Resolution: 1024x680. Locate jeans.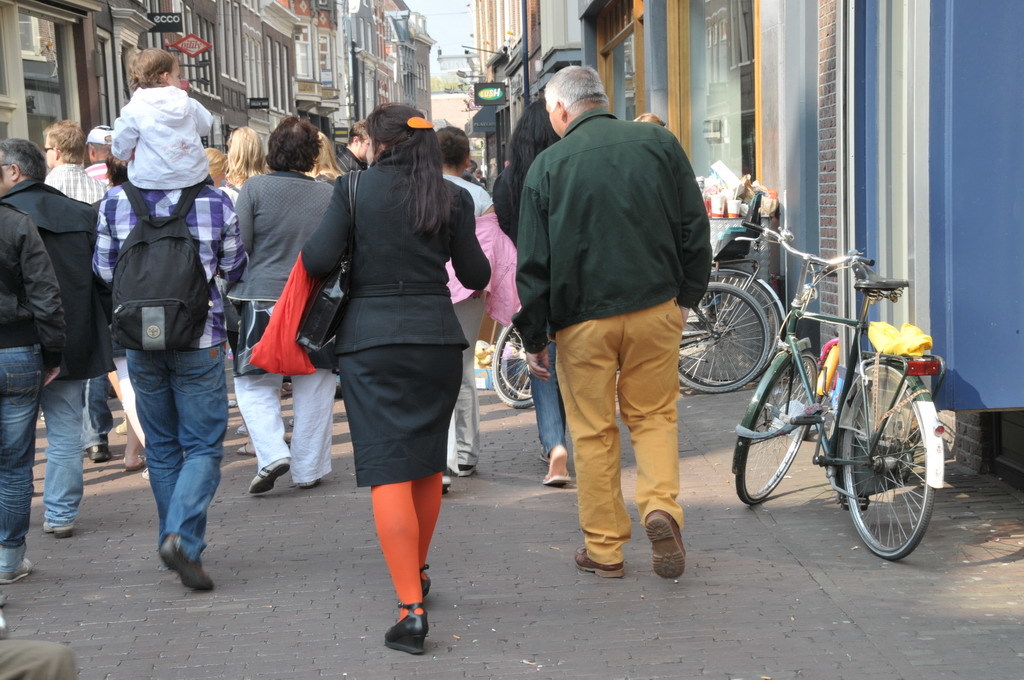
x1=33, y1=375, x2=90, y2=535.
